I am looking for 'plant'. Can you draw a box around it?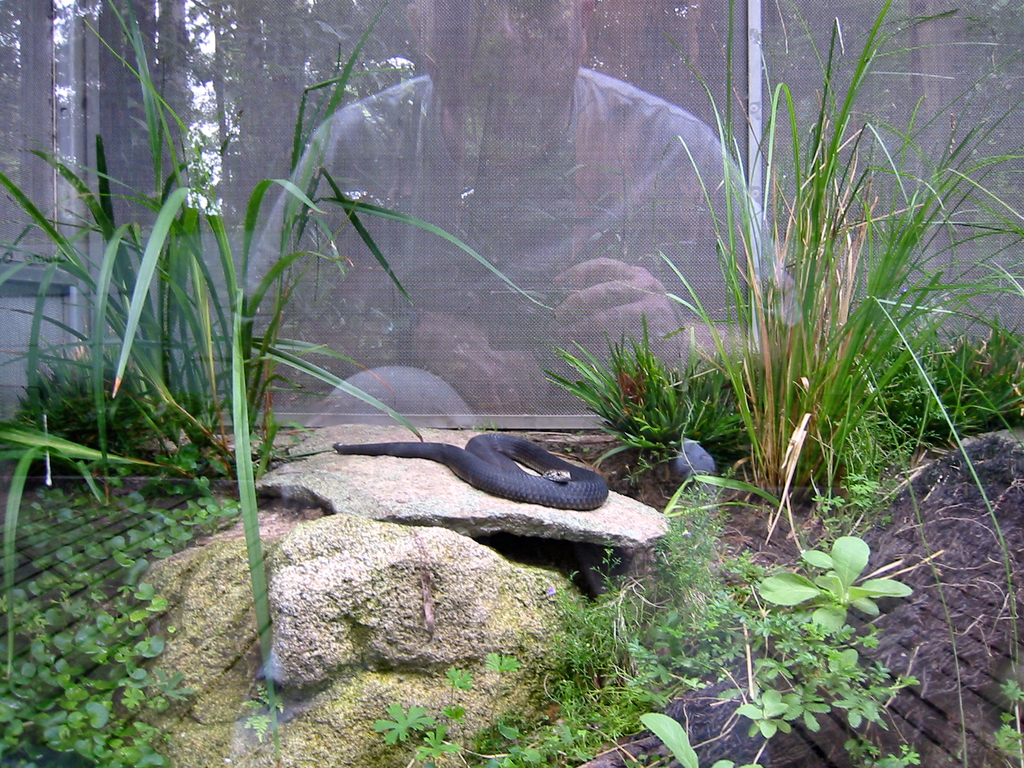
Sure, the bounding box is [left=867, top=738, right=923, bottom=767].
